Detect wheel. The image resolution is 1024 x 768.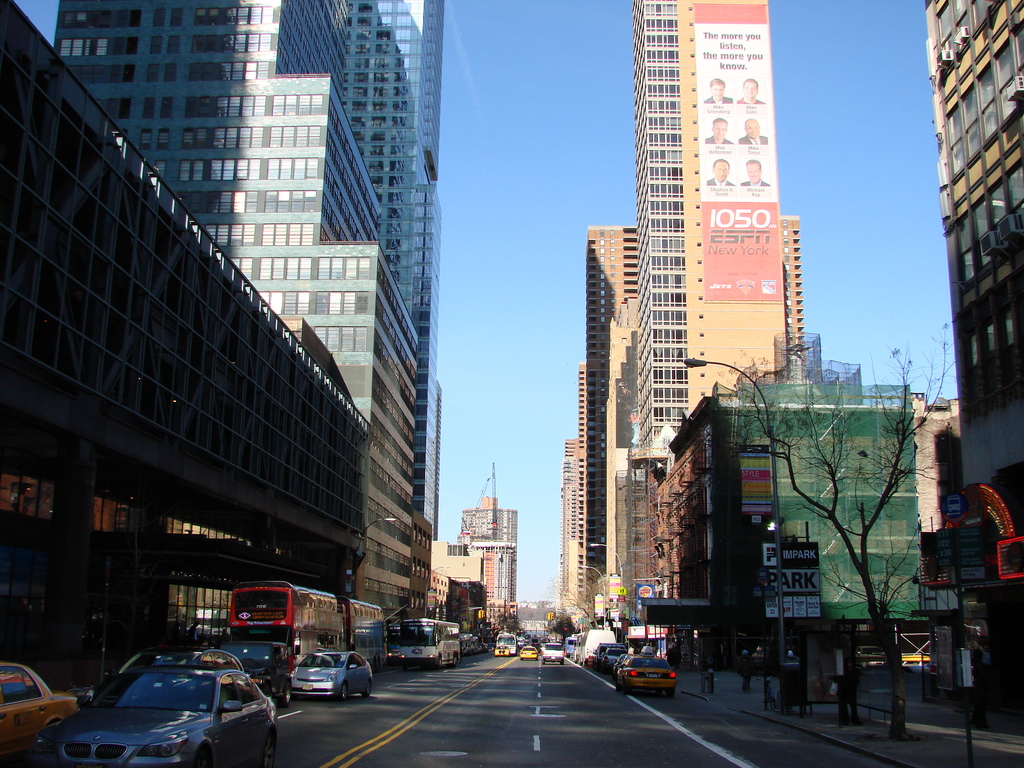
bbox=(335, 680, 349, 701).
